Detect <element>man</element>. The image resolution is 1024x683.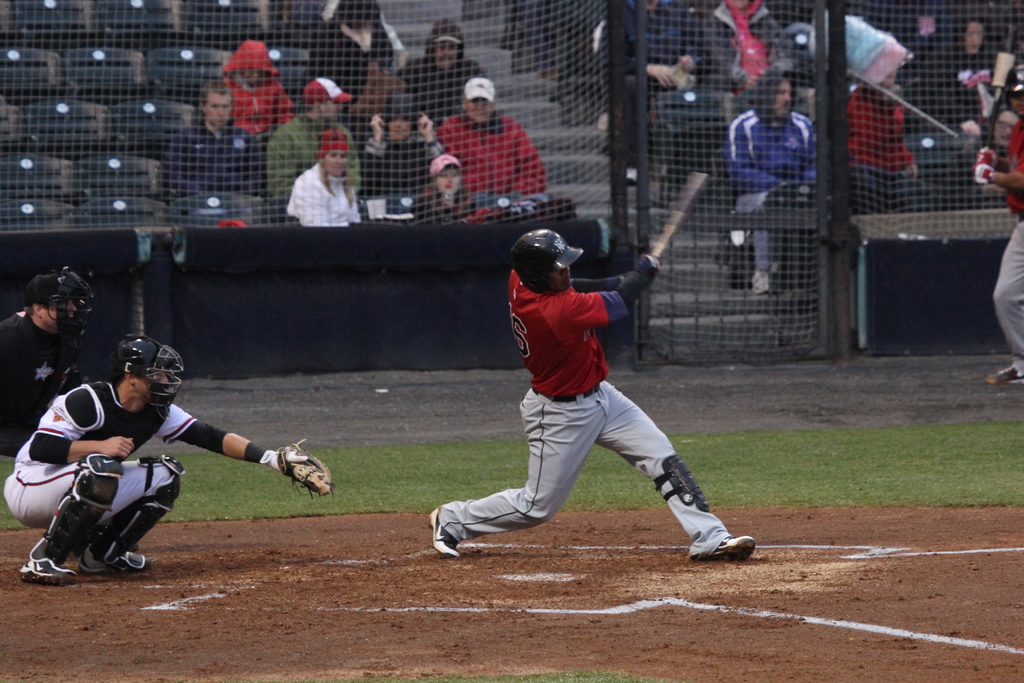
[left=5, top=342, right=337, bottom=596].
